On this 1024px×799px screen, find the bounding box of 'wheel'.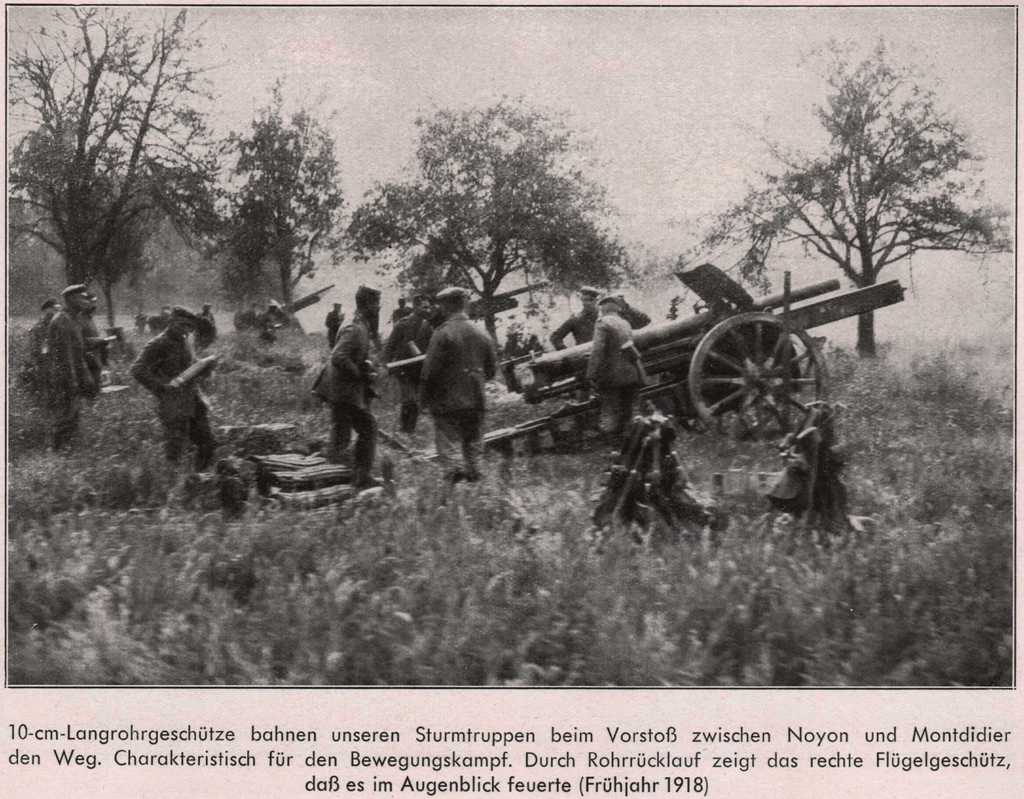
Bounding box: 684/393/778/438.
